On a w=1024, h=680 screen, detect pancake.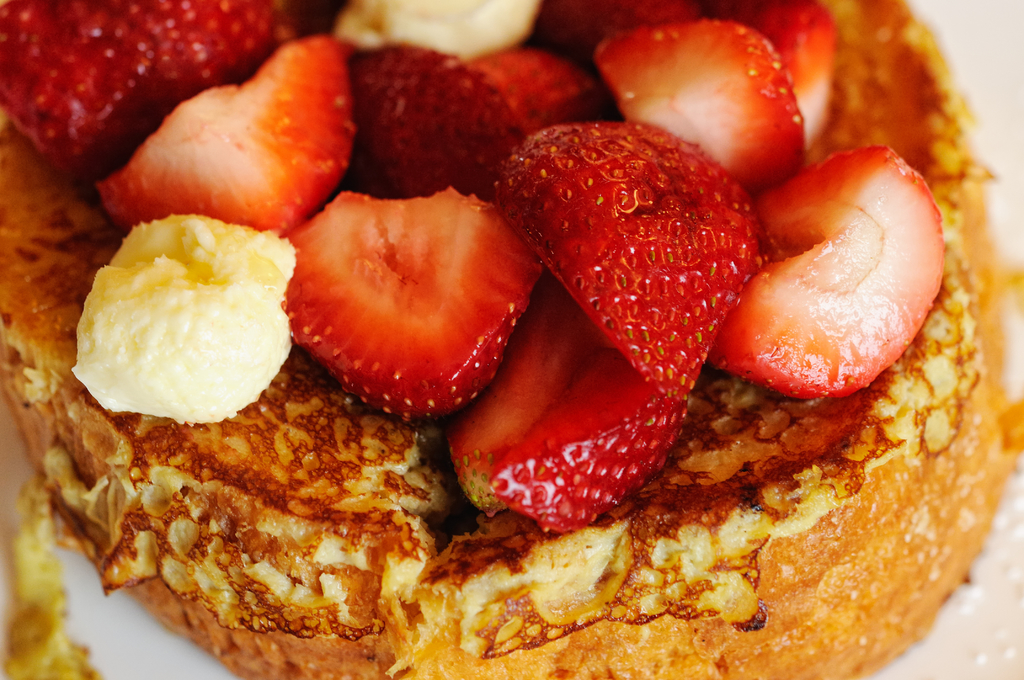
<box>0,0,1023,679</box>.
